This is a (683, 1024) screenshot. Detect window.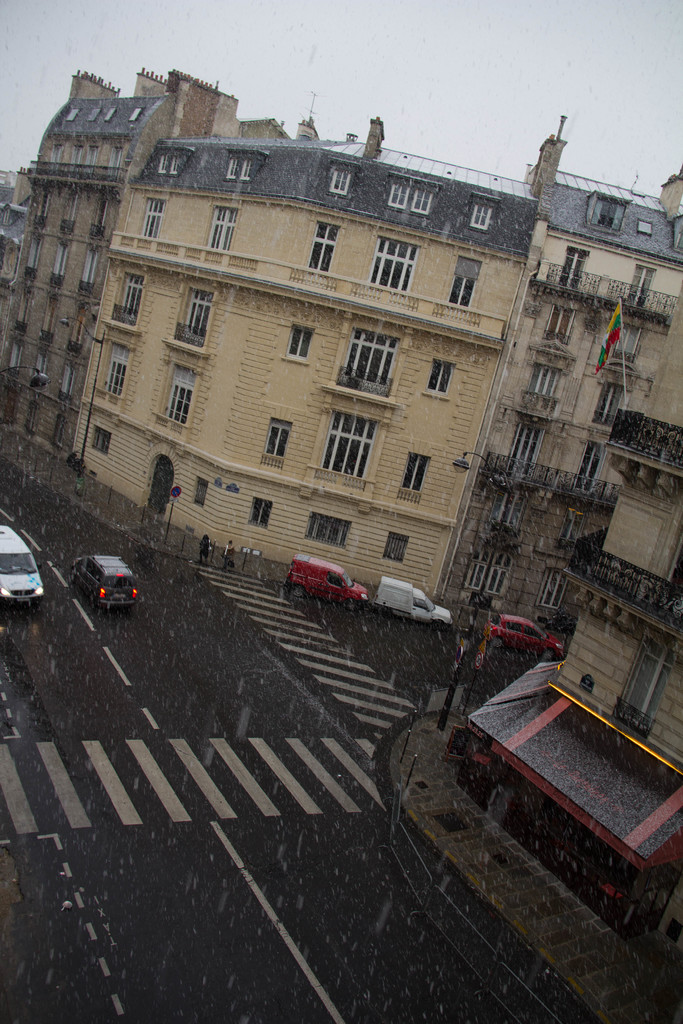
(386,186,409,209).
